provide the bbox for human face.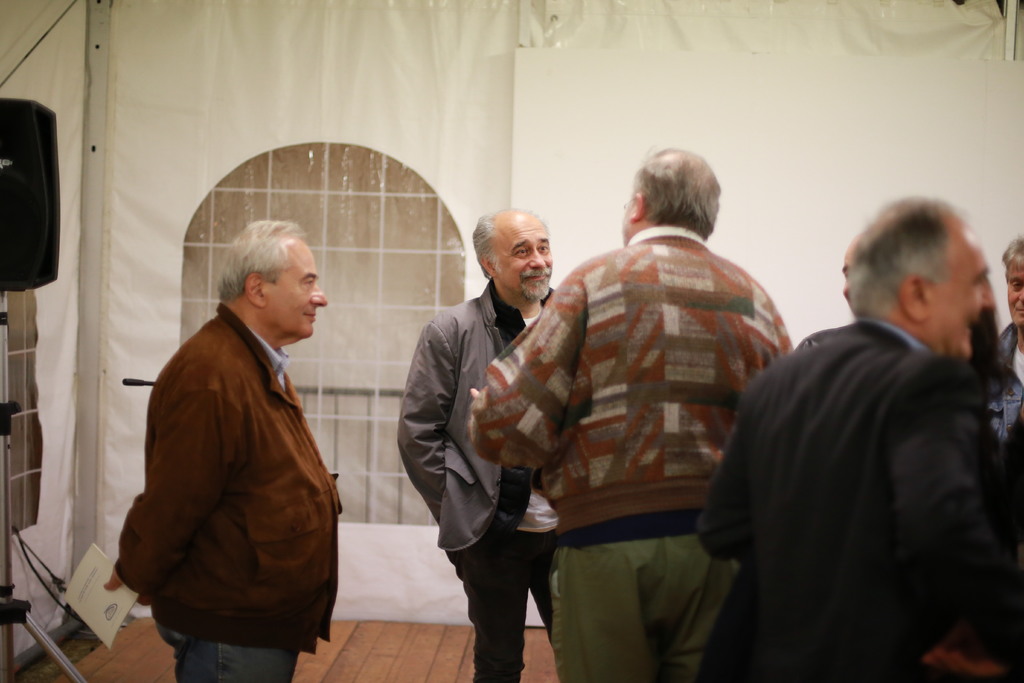
<bbox>934, 233, 1000, 363</bbox>.
